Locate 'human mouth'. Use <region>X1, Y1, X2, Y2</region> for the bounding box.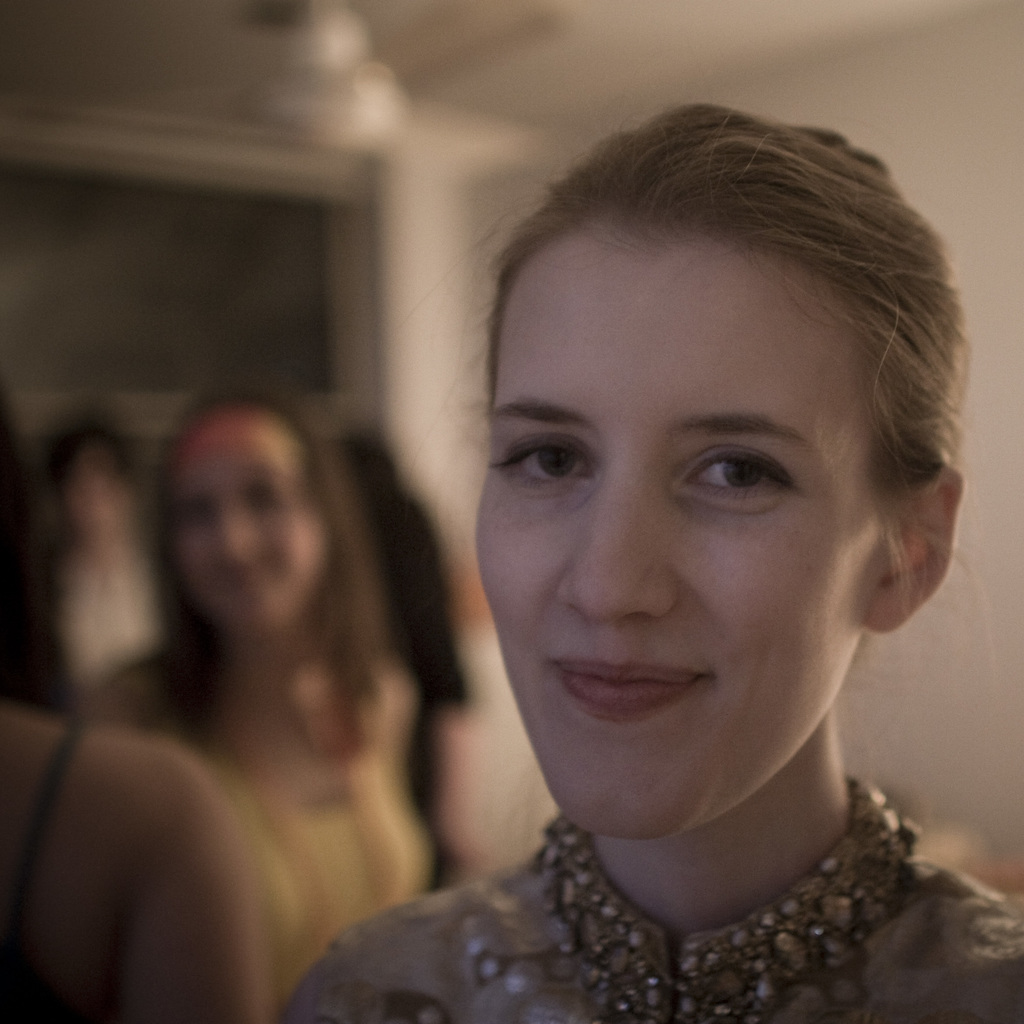
<region>550, 652, 707, 718</region>.
